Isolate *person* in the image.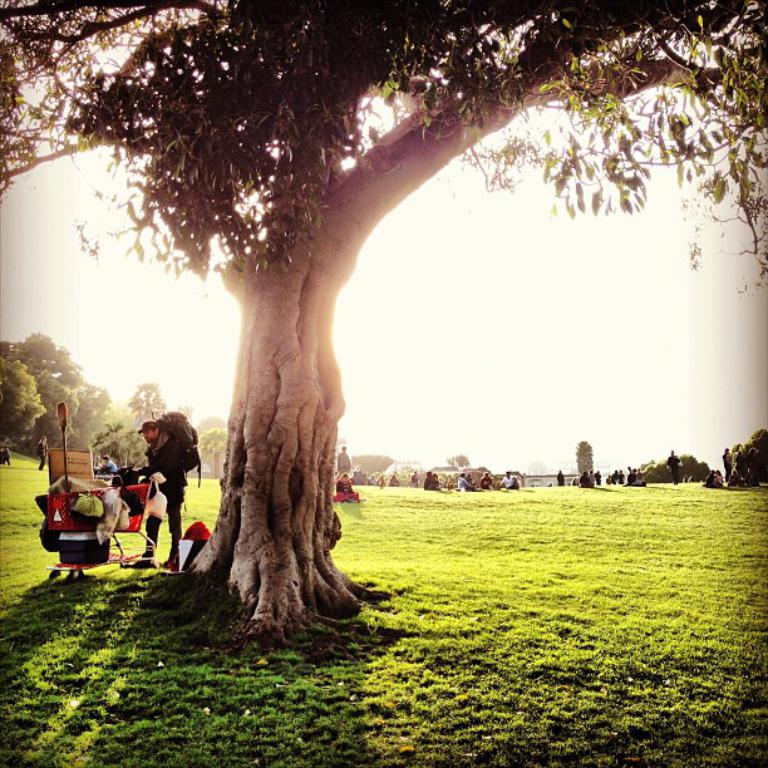
Isolated region: left=119, top=415, right=192, bottom=570.
